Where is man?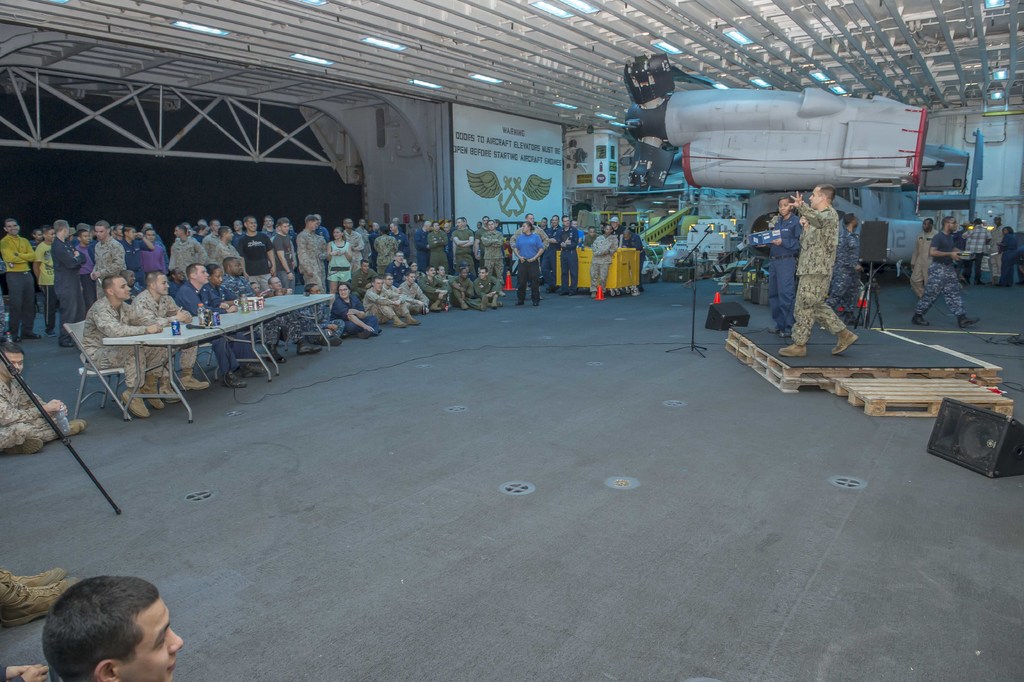
[x1=206, y1=265, x2=264, y2=372].
